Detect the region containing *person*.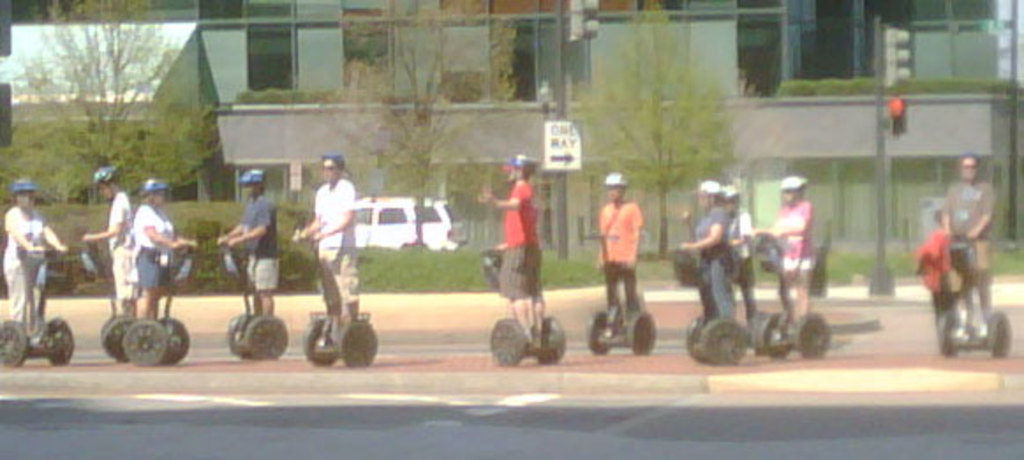
[left=303, top=136, right=360, bottom=363].
